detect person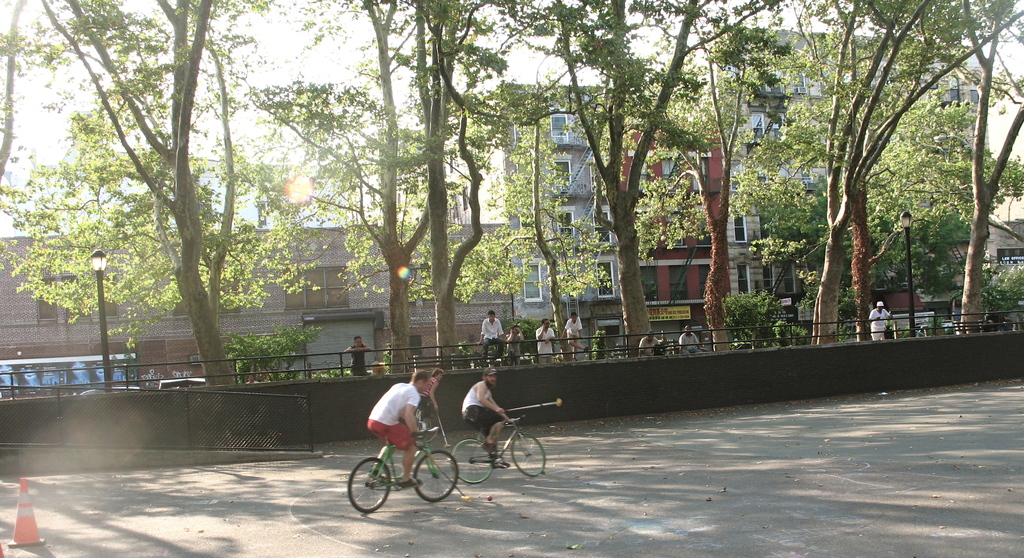
bbox=(459, 364, 514, 463)
